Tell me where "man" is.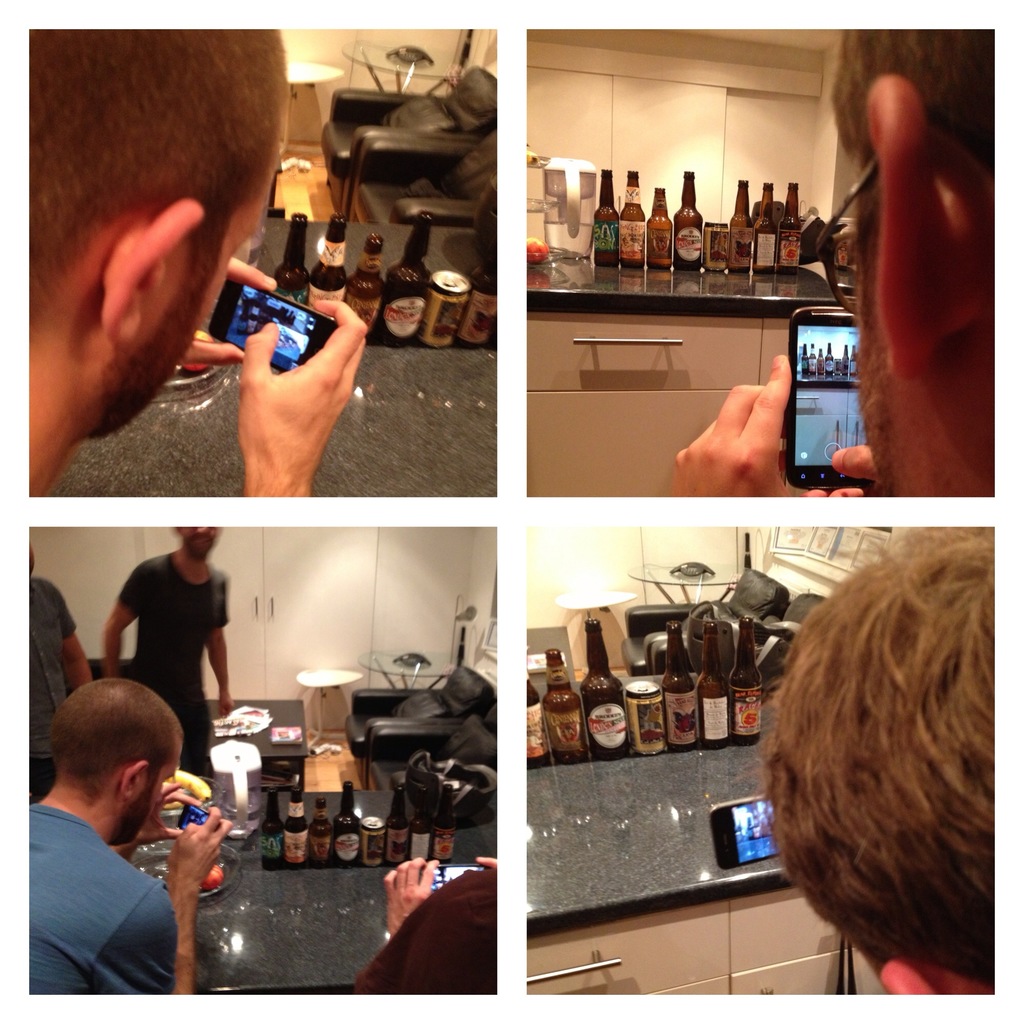
"man" is at bbox=(648, 27, 1023, 508).
